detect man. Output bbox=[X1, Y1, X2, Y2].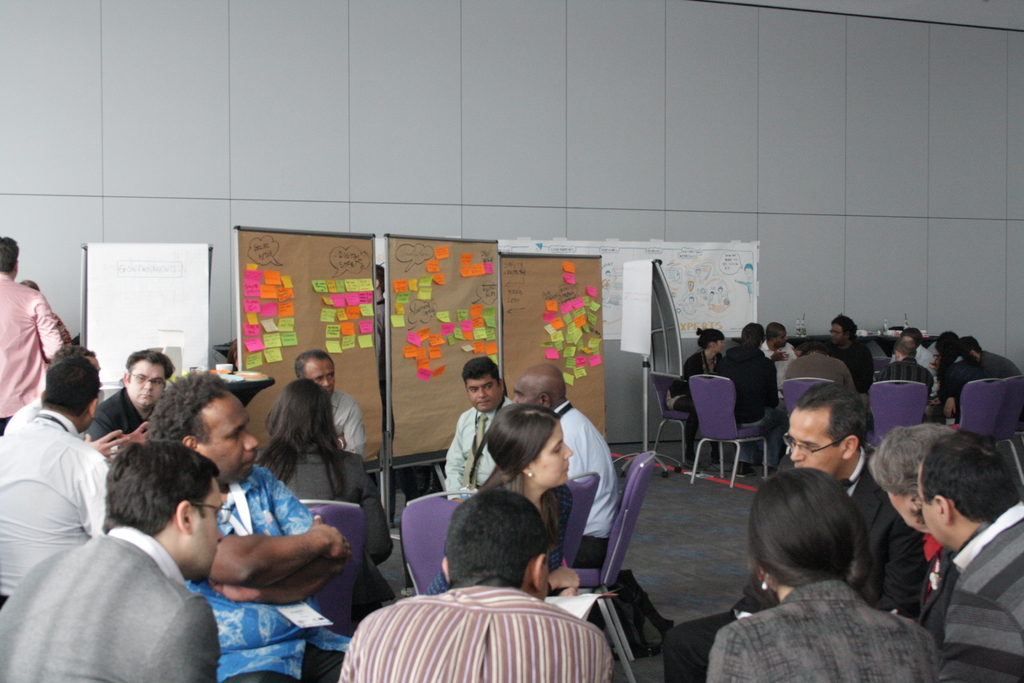
bbox=[920, 431, 1023, 682].
